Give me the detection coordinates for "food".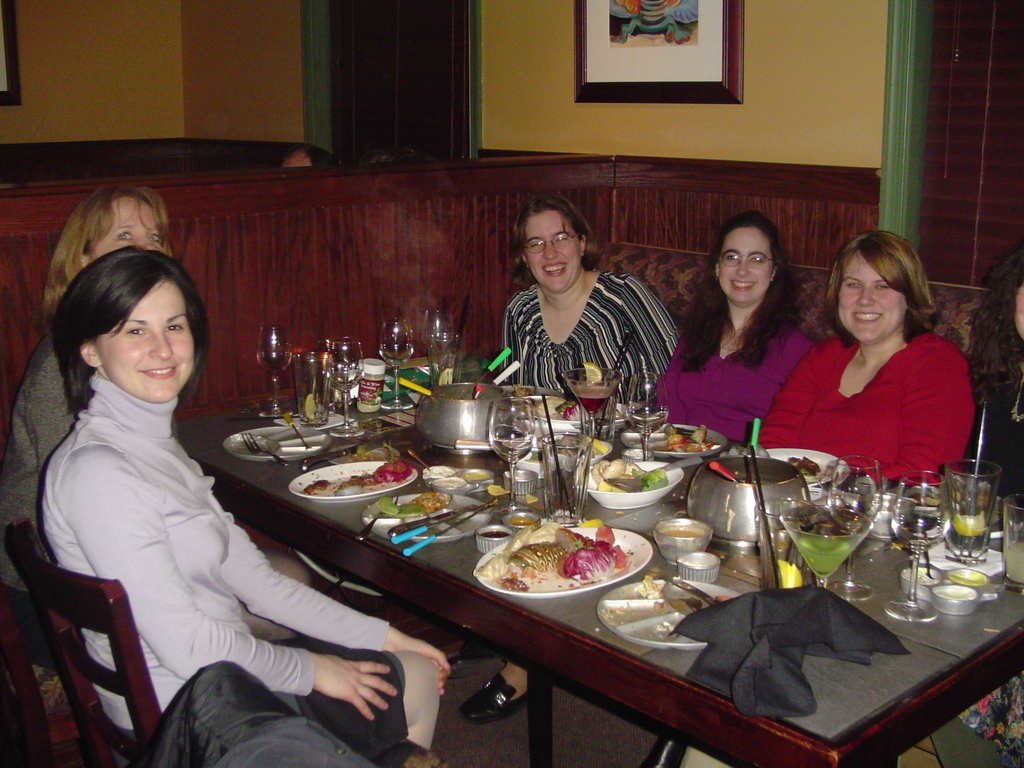
909:493:941:511.
